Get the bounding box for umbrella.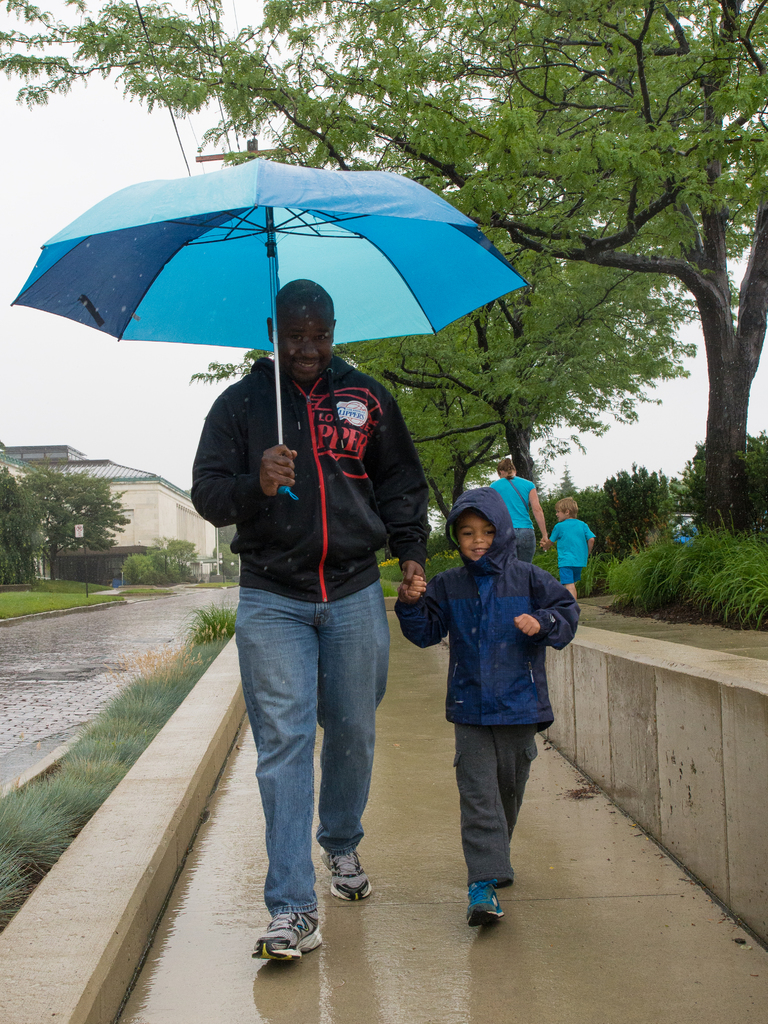
x1=11 y1=159 x2=528 y2=502.
